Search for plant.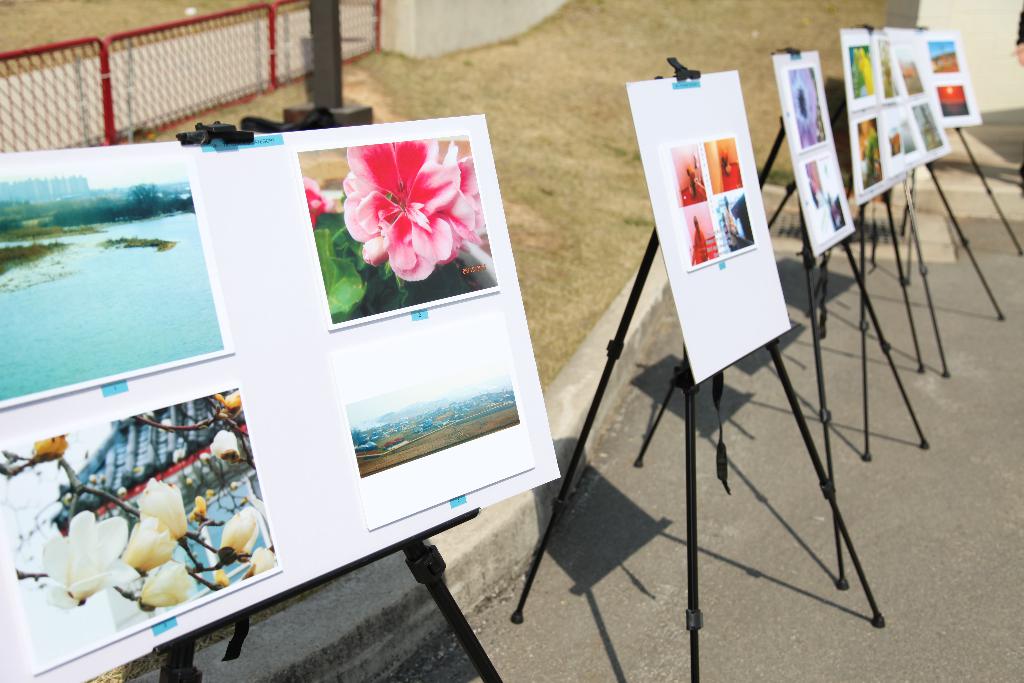
Found at [319, 145, 486, 324].
